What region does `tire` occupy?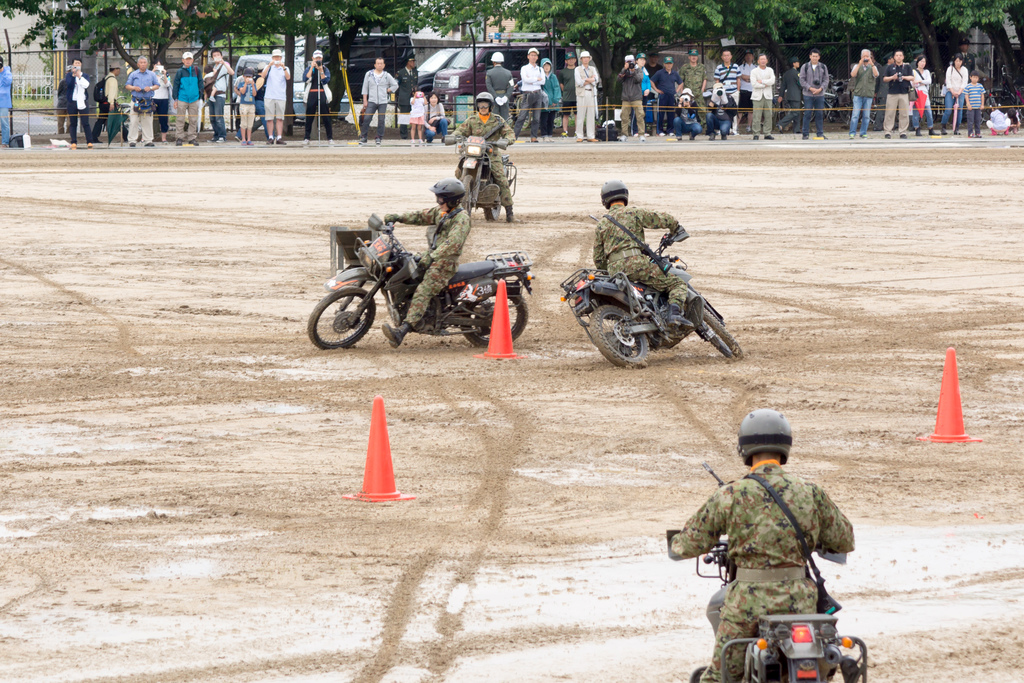
(698, 307, 745, 361).
